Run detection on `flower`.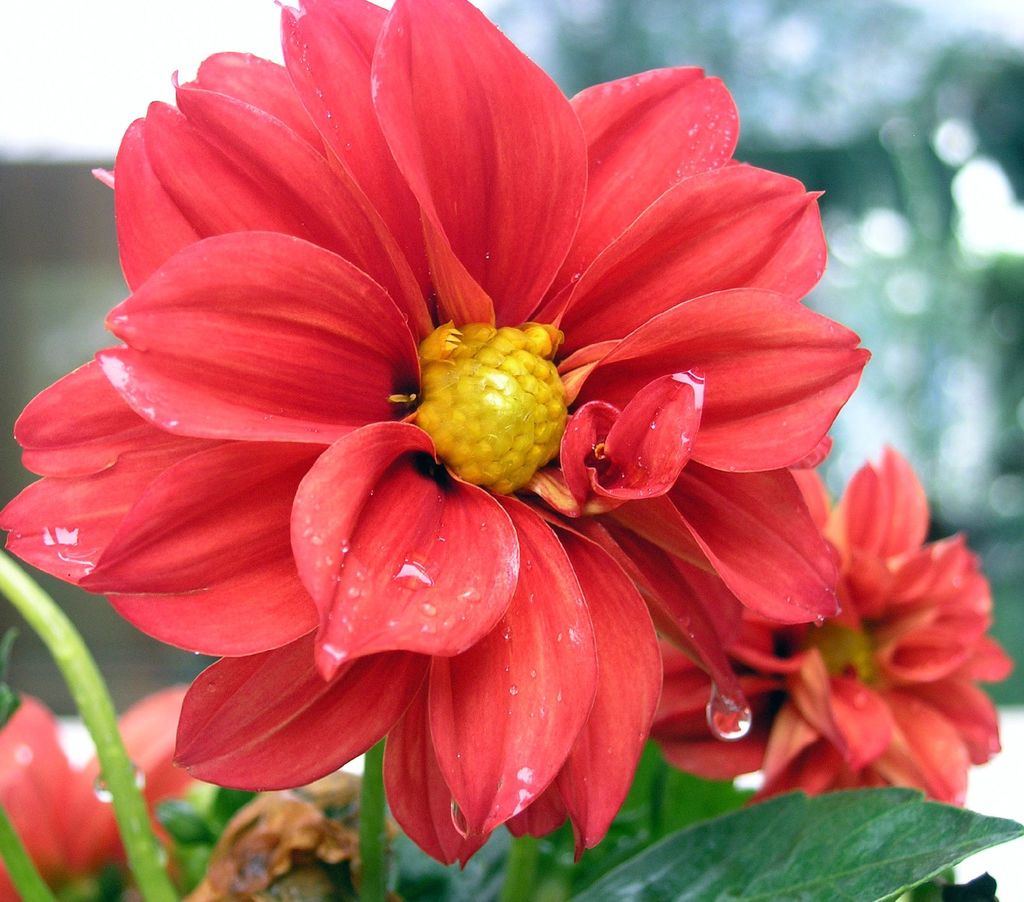
Result: pyautogui.locateOnScreen(31, 1, 915, 856).
